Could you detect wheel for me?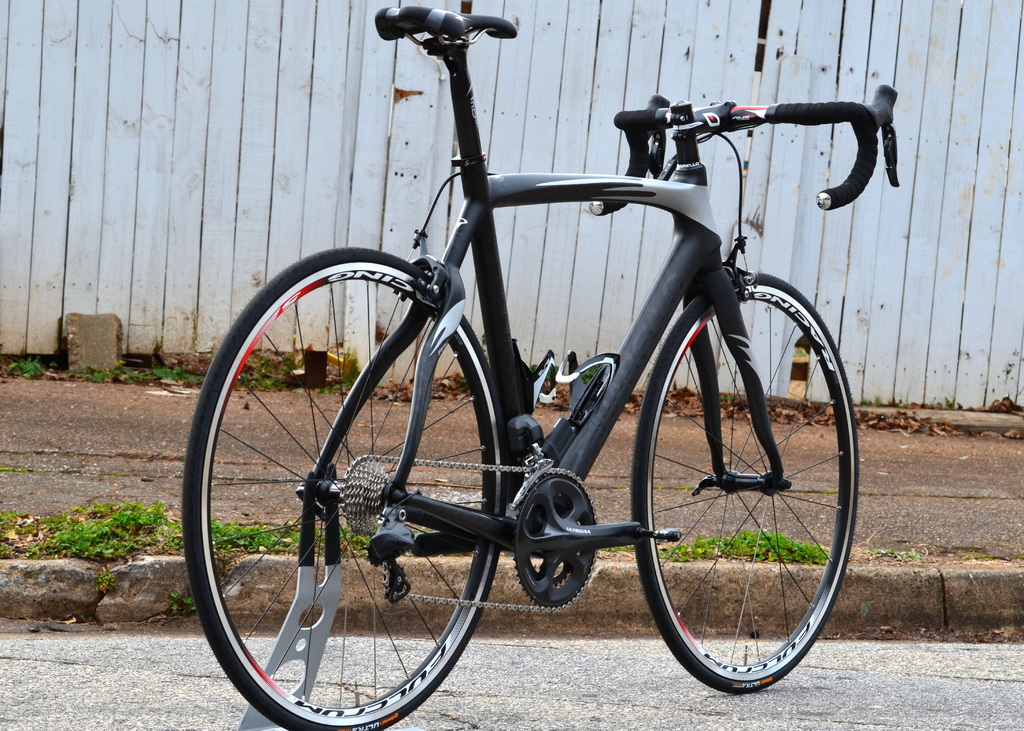
Detection result: 184, 248, 506, 730.
